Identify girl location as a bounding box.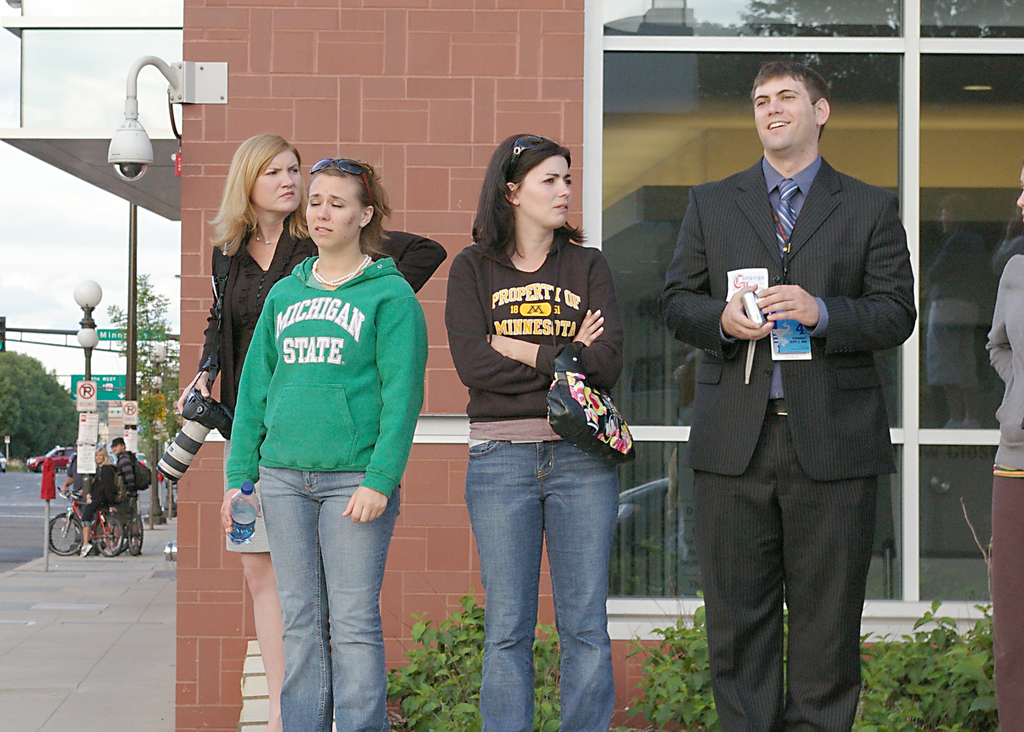
pyautogui.locateOnScreen(990, 157, 1023, 731).
